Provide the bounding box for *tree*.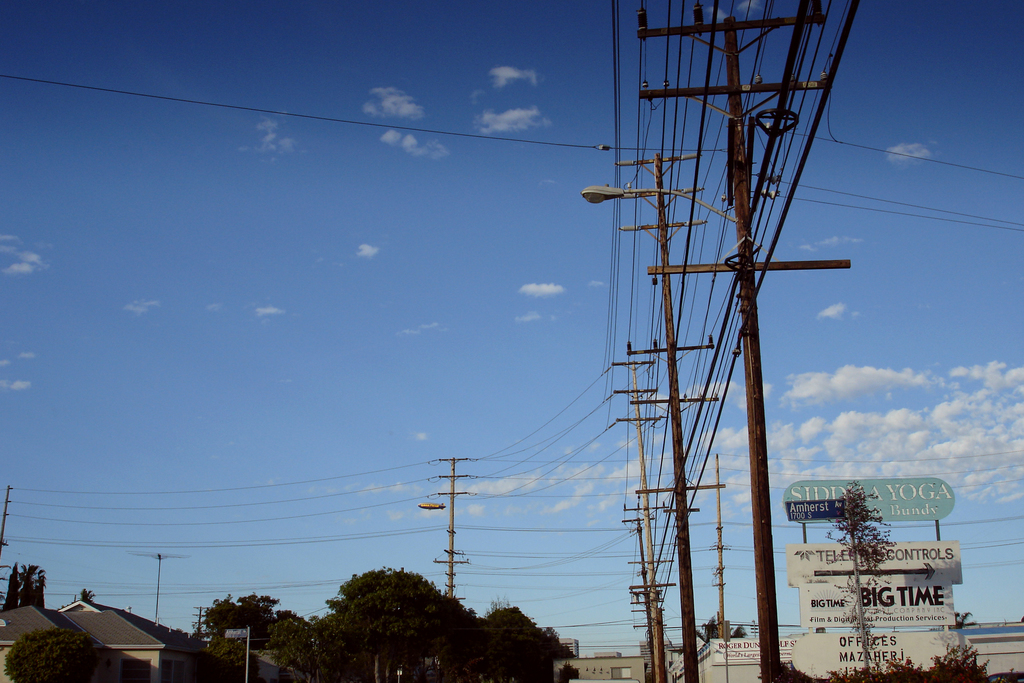
detection(6, 629, 105, 682).
